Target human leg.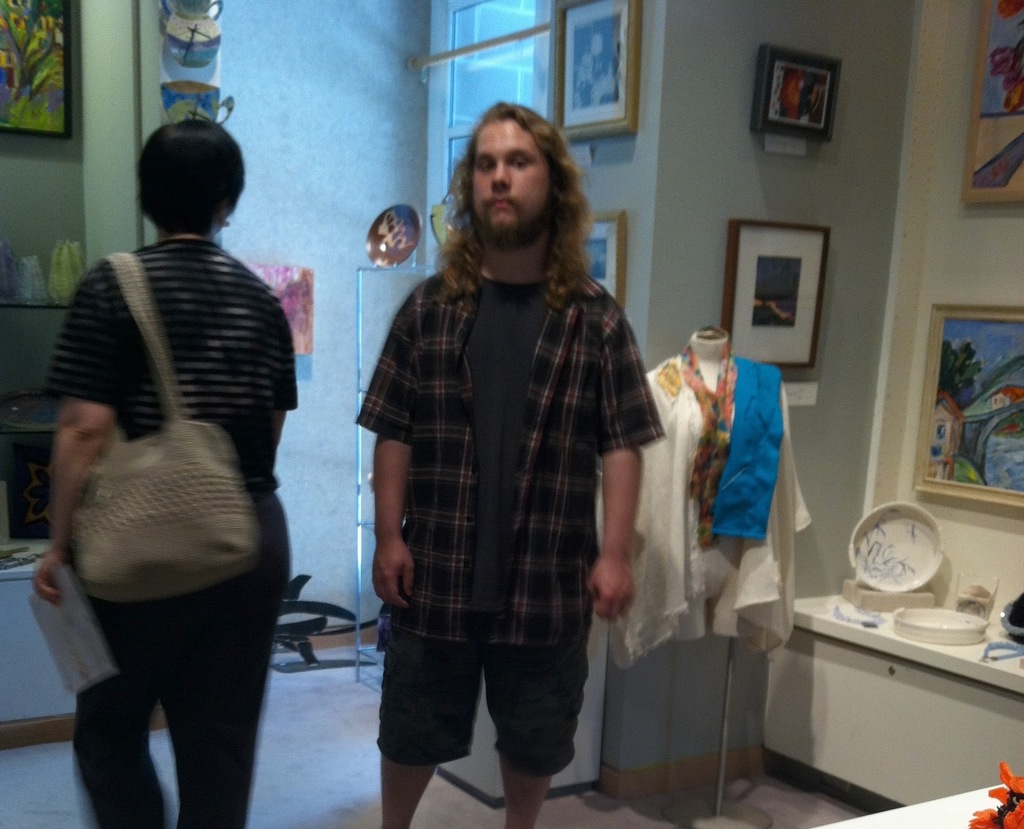
Target region: BBox(495, 503, 592, 828).
